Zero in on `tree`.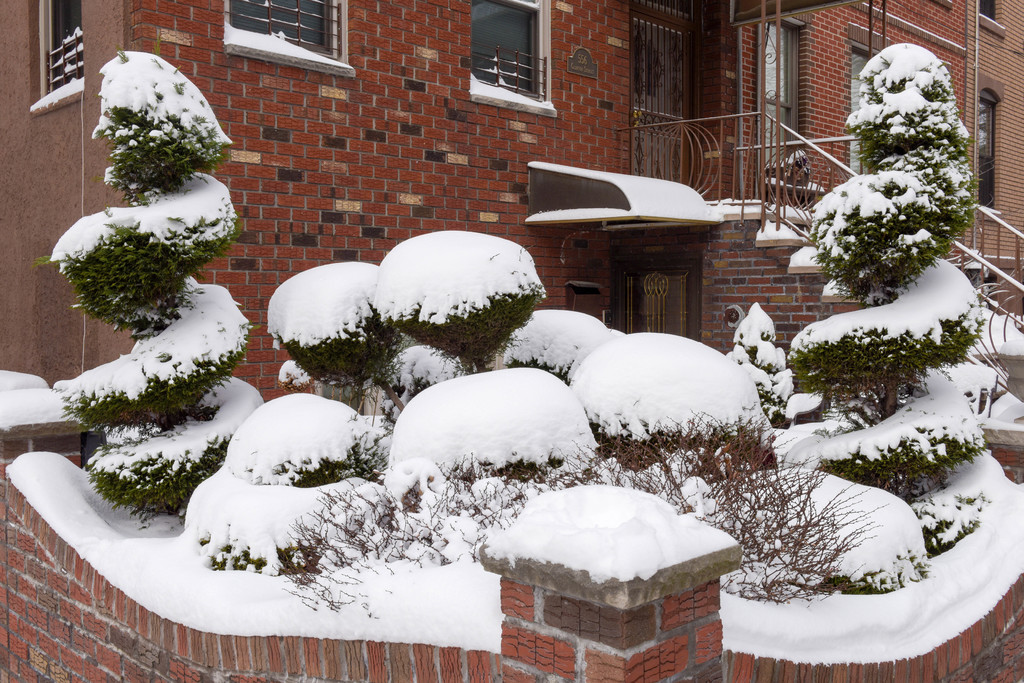
Zeroed in: x1=774 y1=12 x2=1011 y2=618.
